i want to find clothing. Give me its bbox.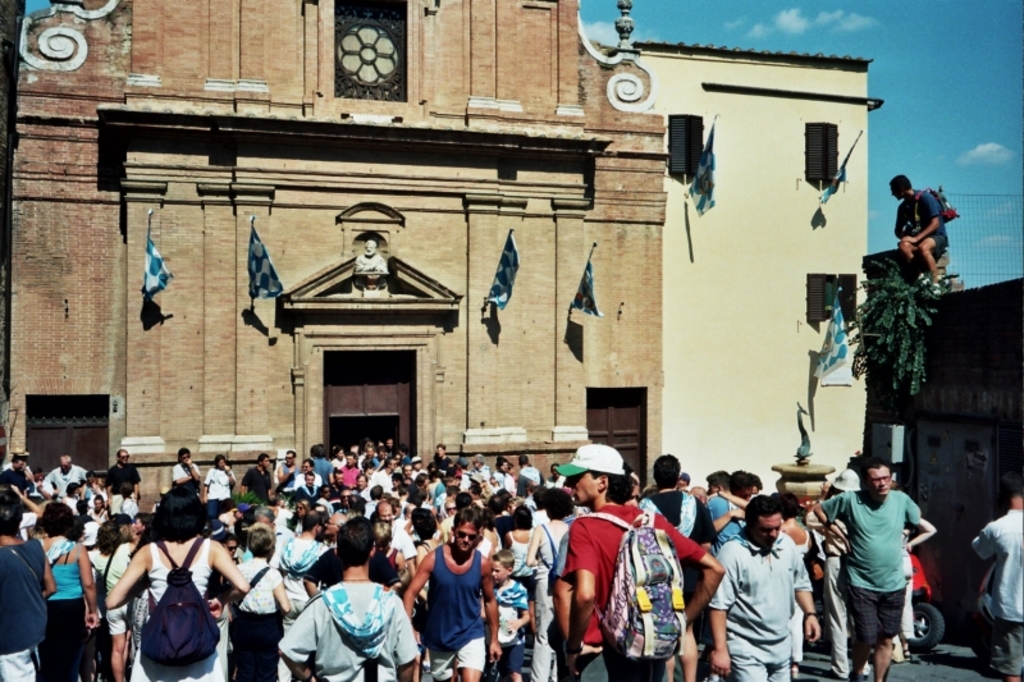
471/463/489/472.
